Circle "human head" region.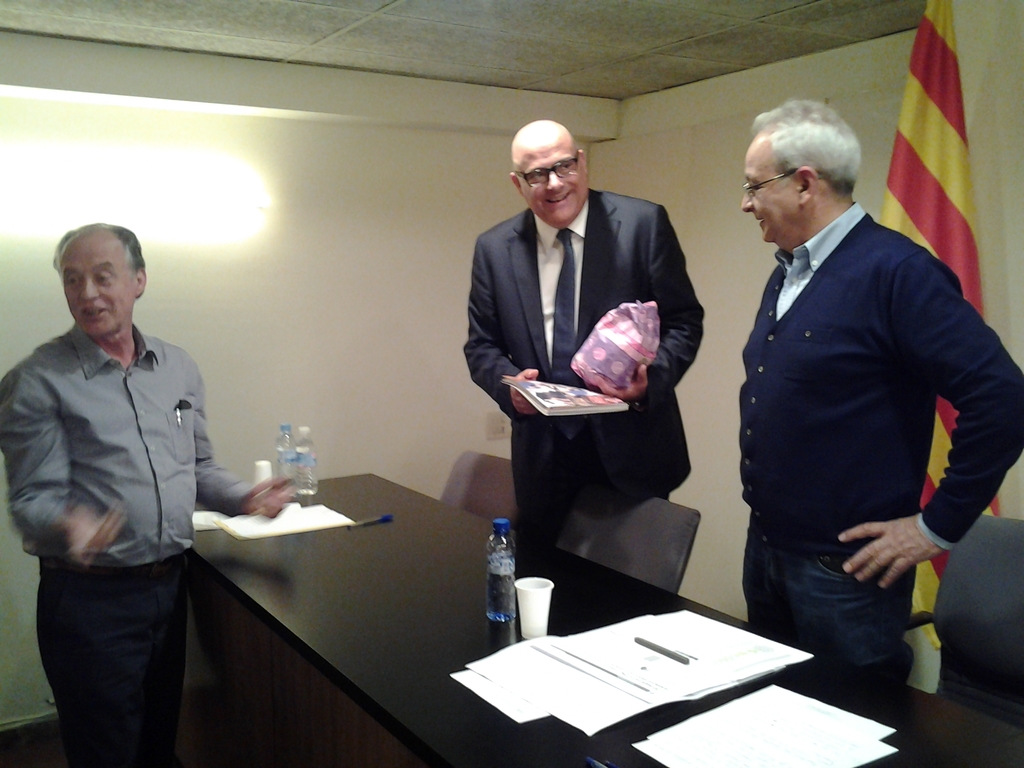
Region: x1=742 y1=105 x2=858 y2=245.
